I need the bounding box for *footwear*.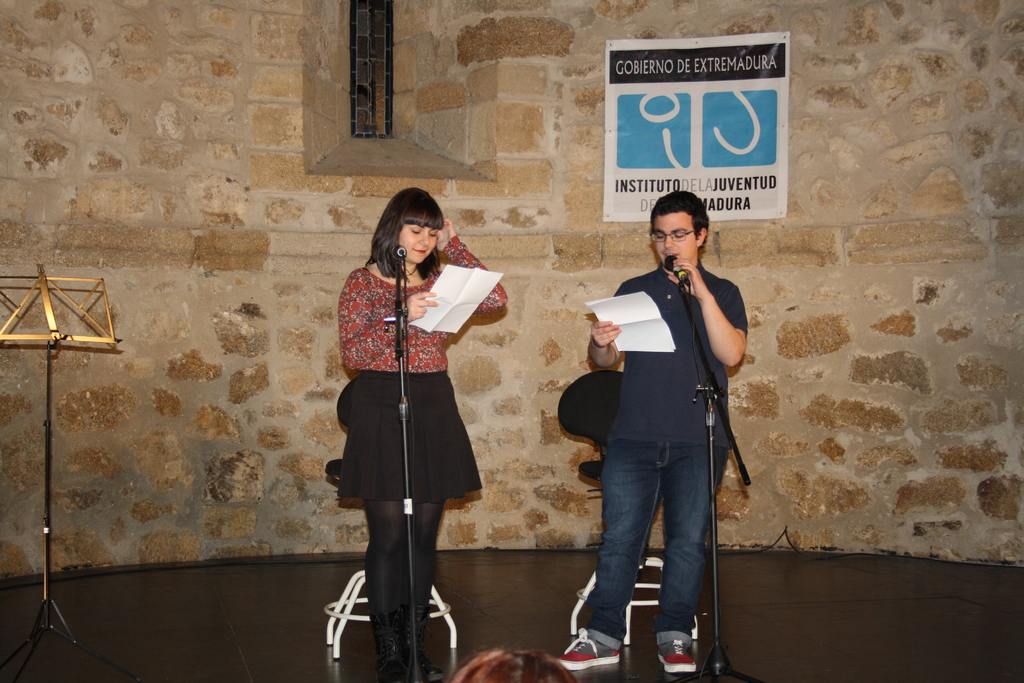
Here it is: <region>561, 629, 621, 672</region>.
